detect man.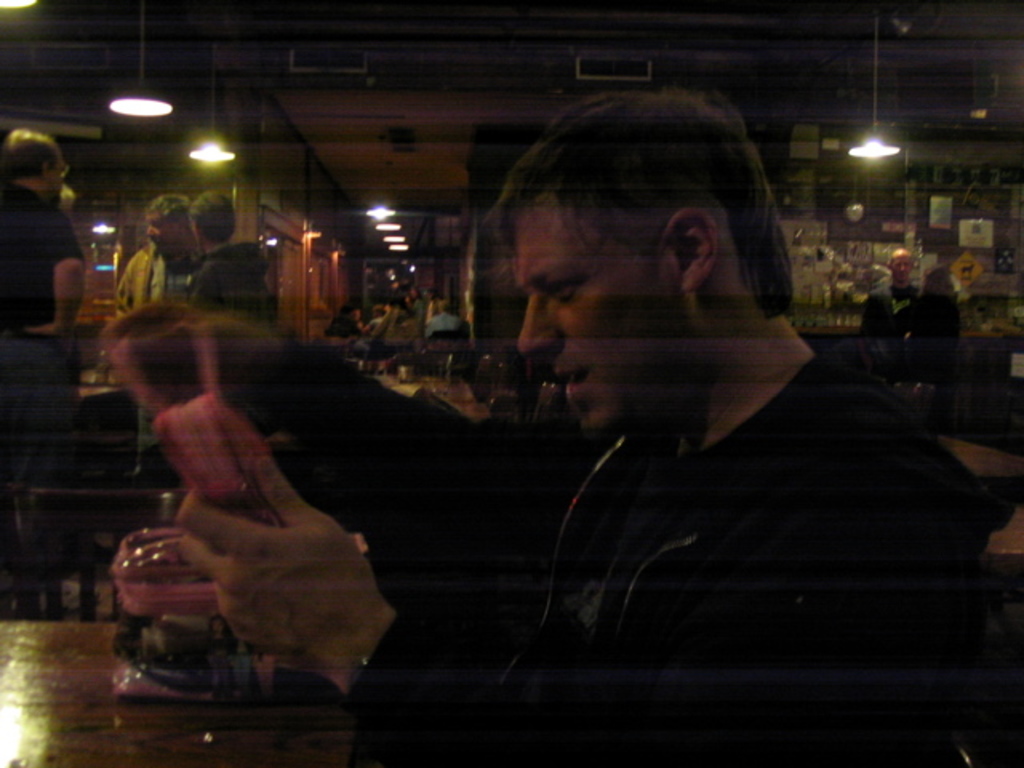
Detected at l=0, t=125, r=88, b=344.
